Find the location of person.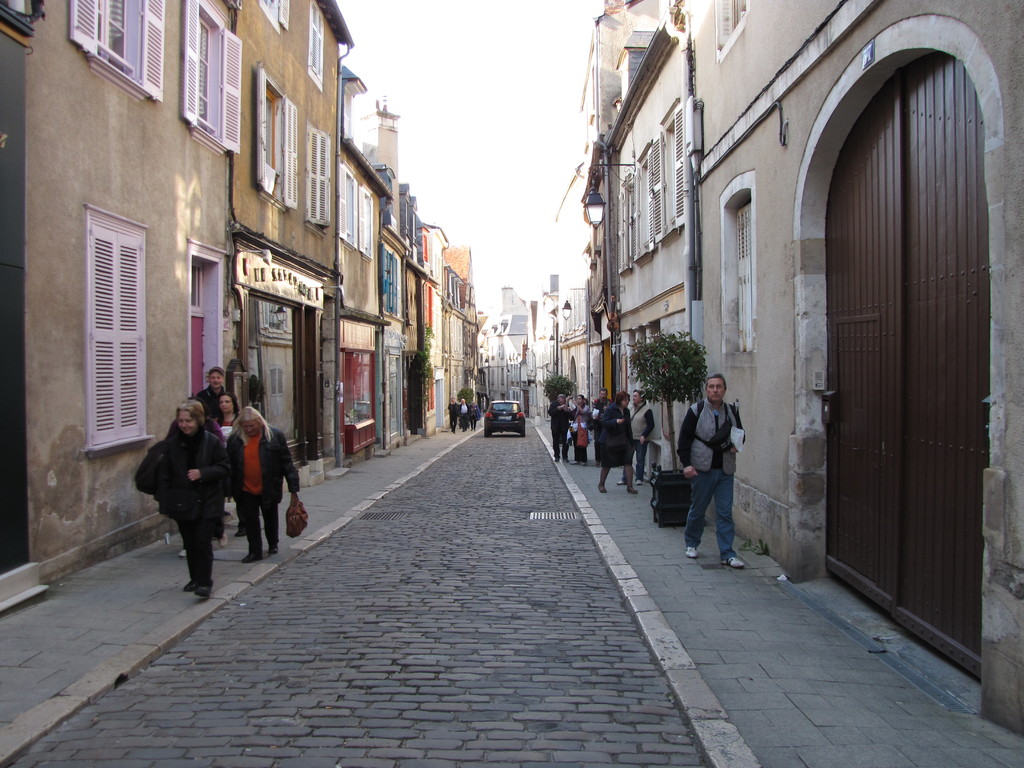
Location: {"left": 209, "top": 386, "right": 249, "bottom": 538}.
